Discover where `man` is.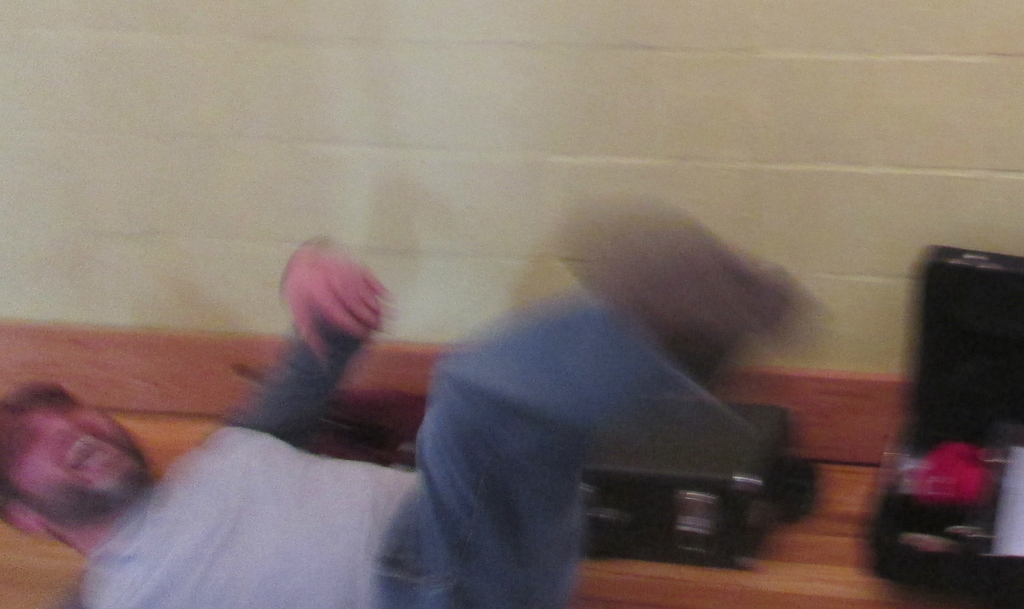
Discovered at box=[0, 196, 818, 608].
